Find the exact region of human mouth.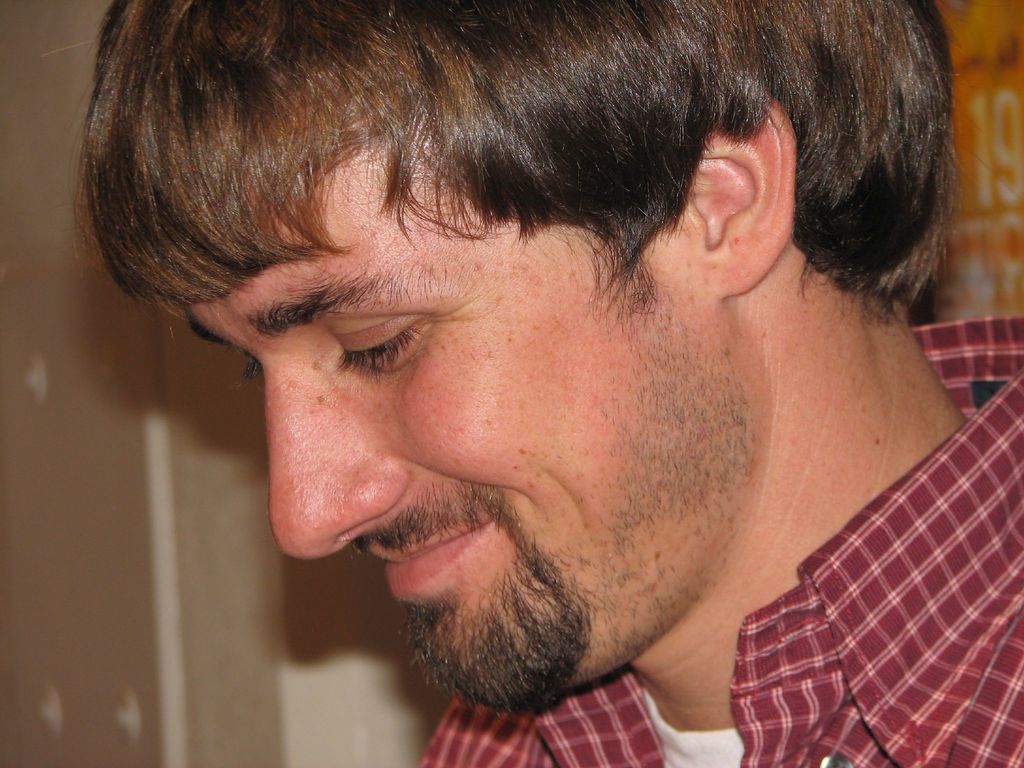
Exact region: pyautogui.locateOnScreen(383, 513, 513, 602).
